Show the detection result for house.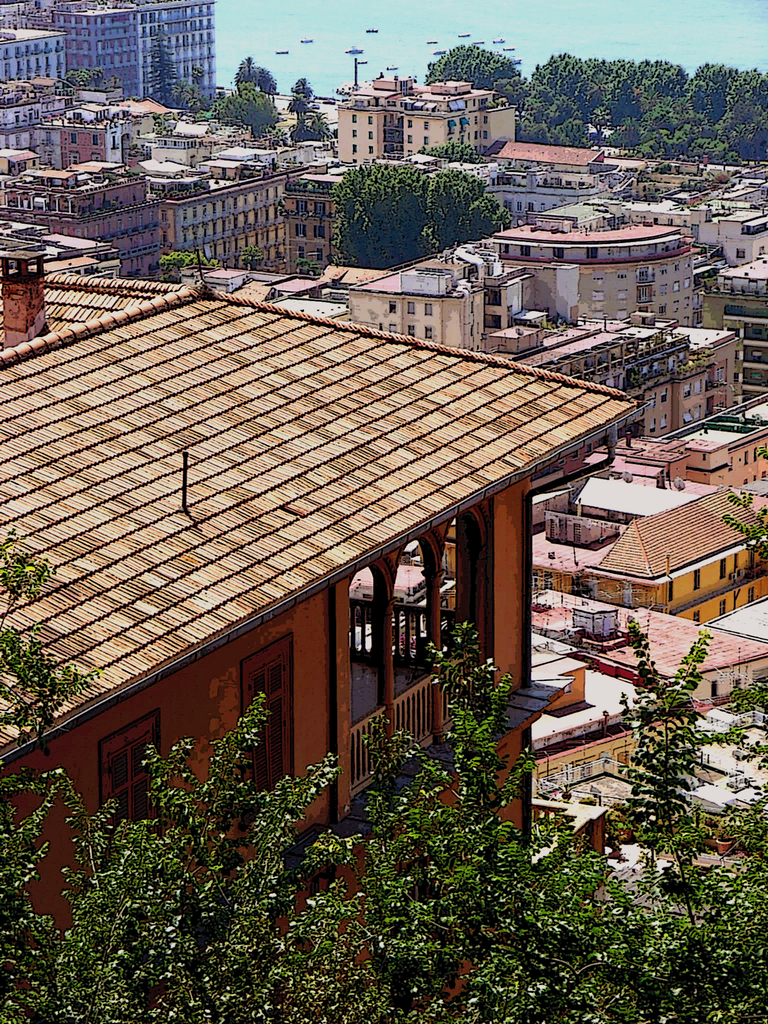
locate(0, 266, 641, 956).
